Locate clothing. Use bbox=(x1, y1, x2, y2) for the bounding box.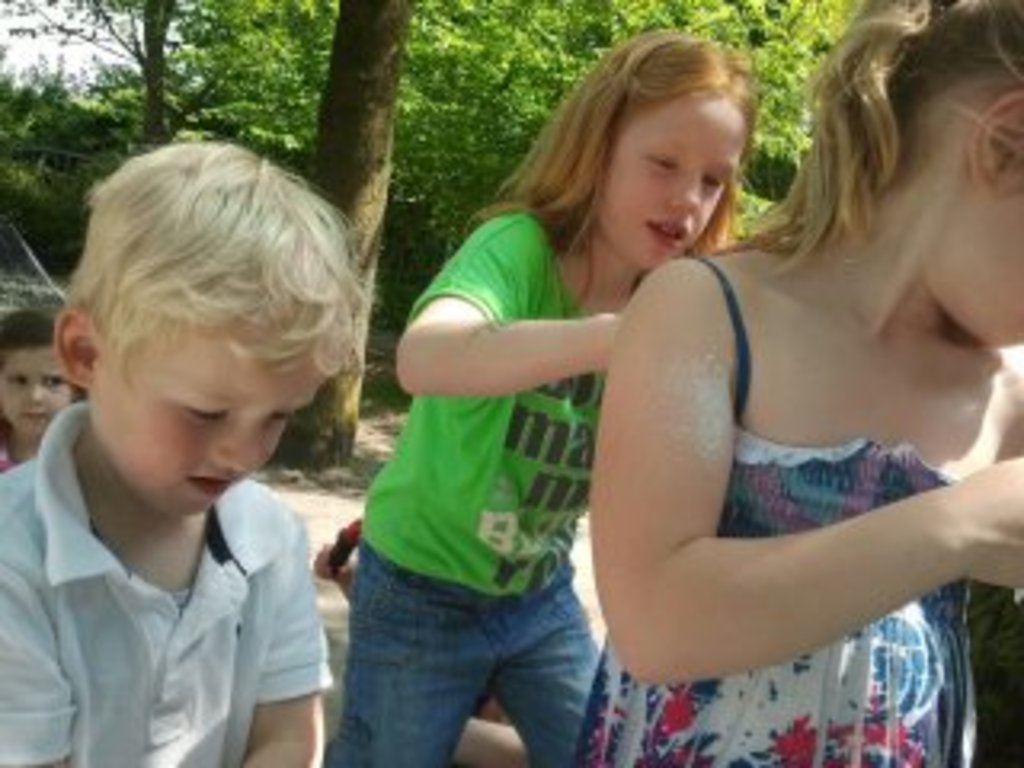
bbox=(346, 214, 608, 765).
